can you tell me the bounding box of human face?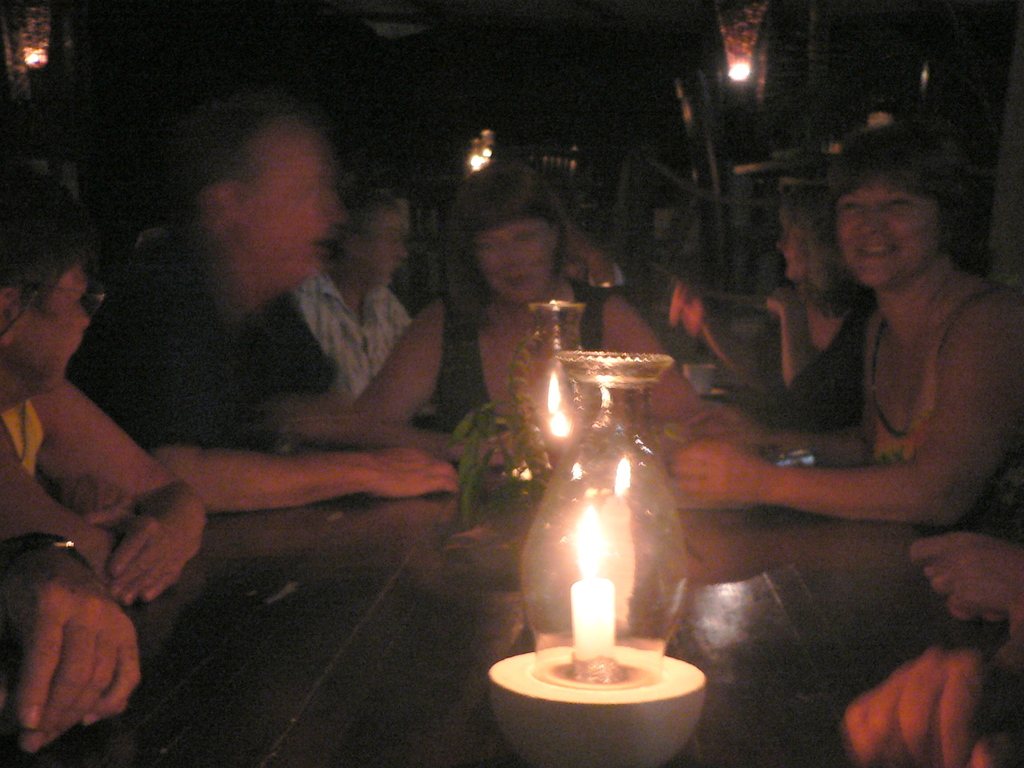
(left=475, top=225, right=549, bottom=306).
